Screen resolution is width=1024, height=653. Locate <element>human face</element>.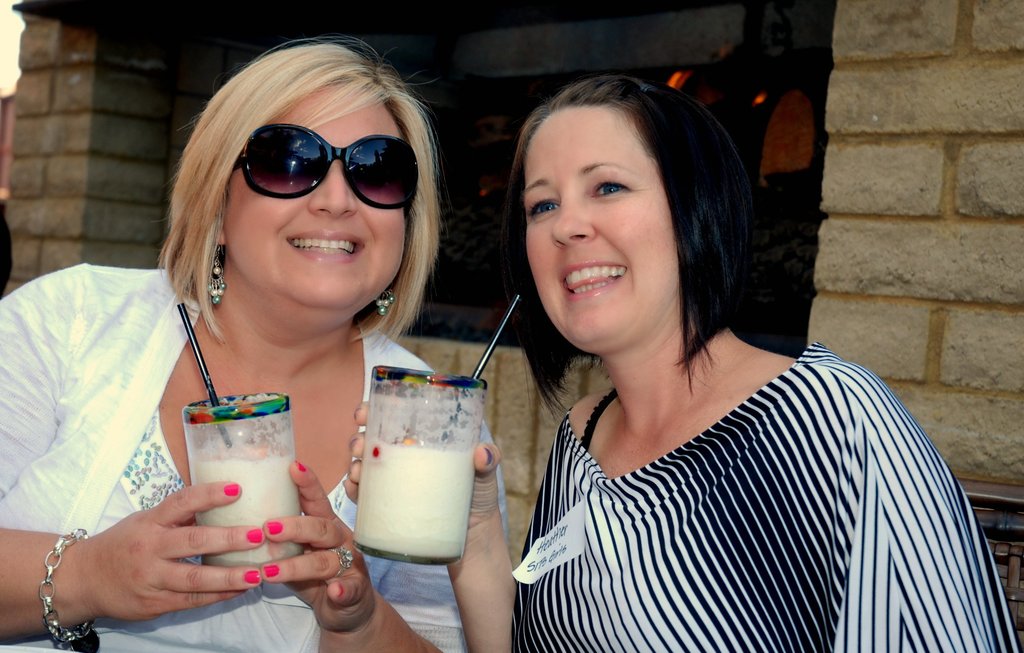
{"x1": 225, "y1": 86, "x2": 409, "y2": 307}.
